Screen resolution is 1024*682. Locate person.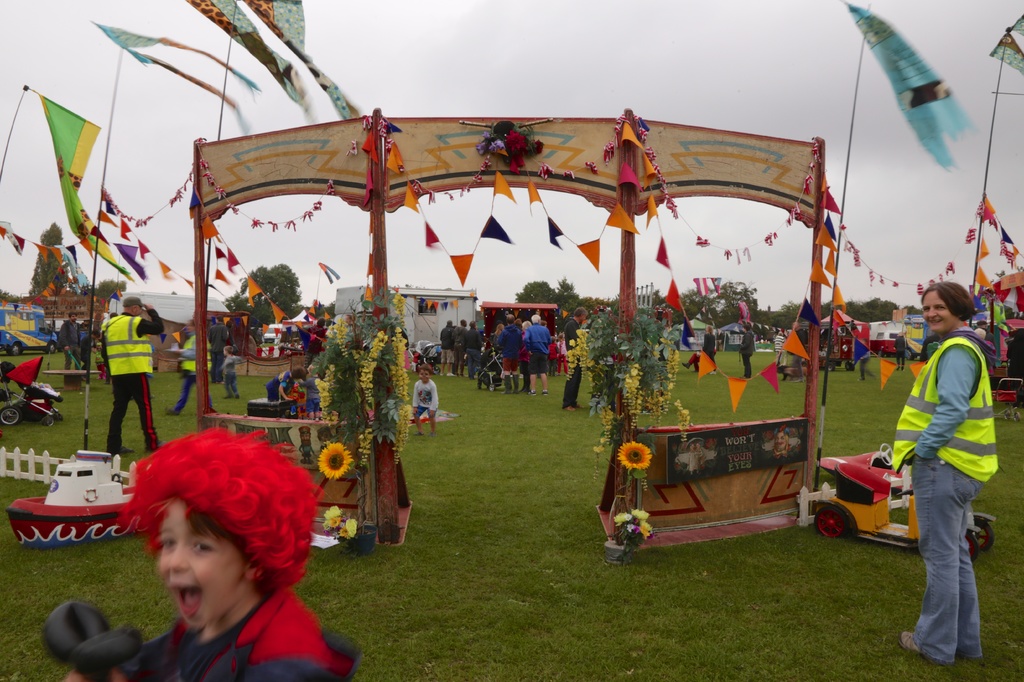
pyautogui.locateOnScreen(115, 415, 306, 681).
